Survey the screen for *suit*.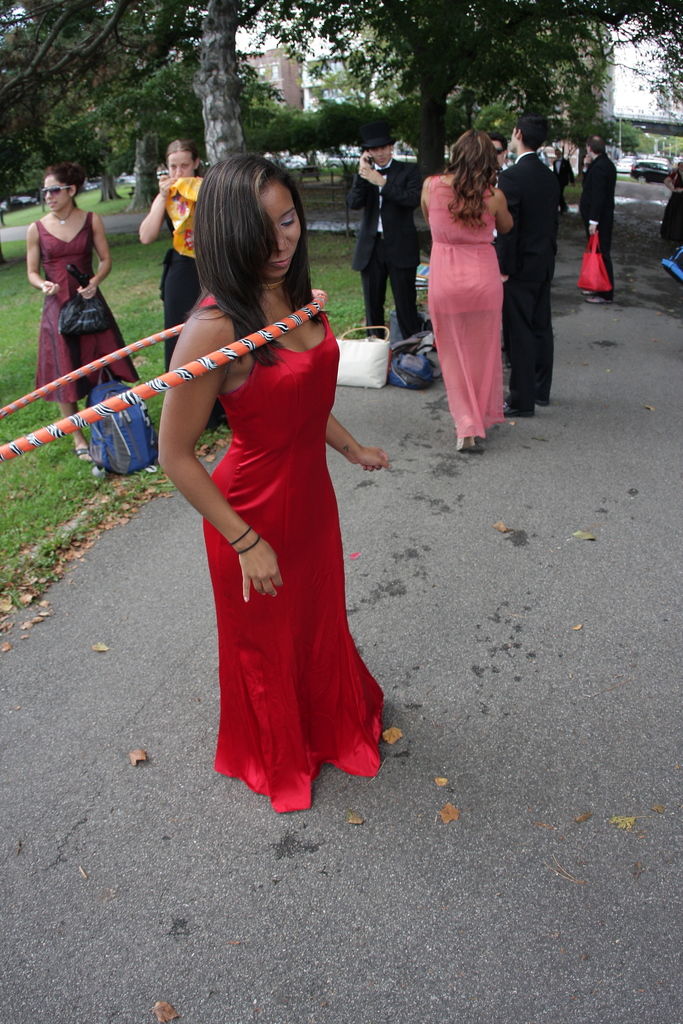
Survey found: 549:154:573:211.
